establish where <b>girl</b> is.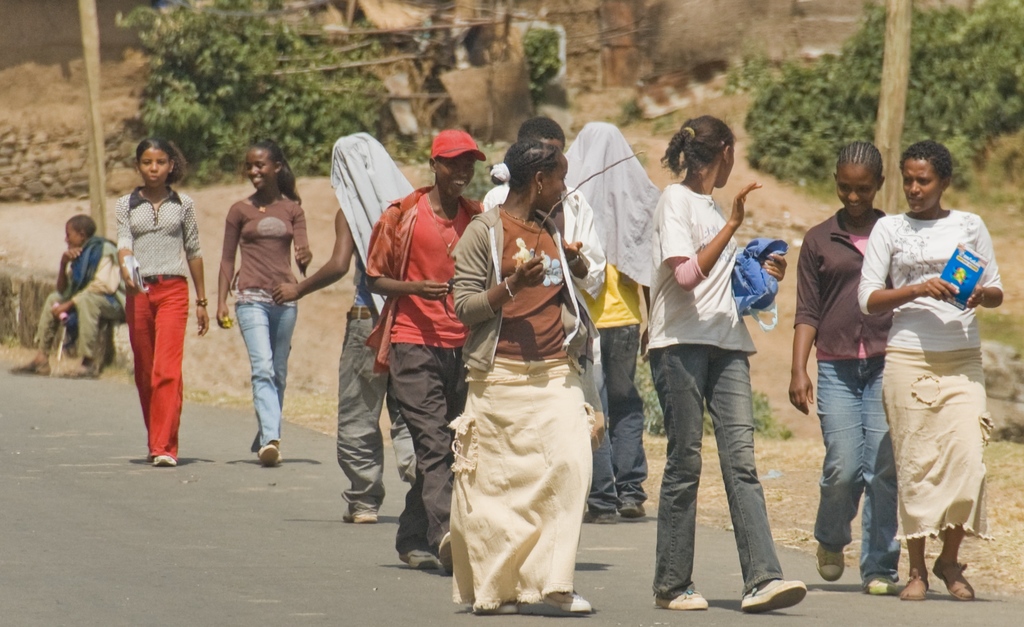
Established at locate(116, 137, 207, 467).
